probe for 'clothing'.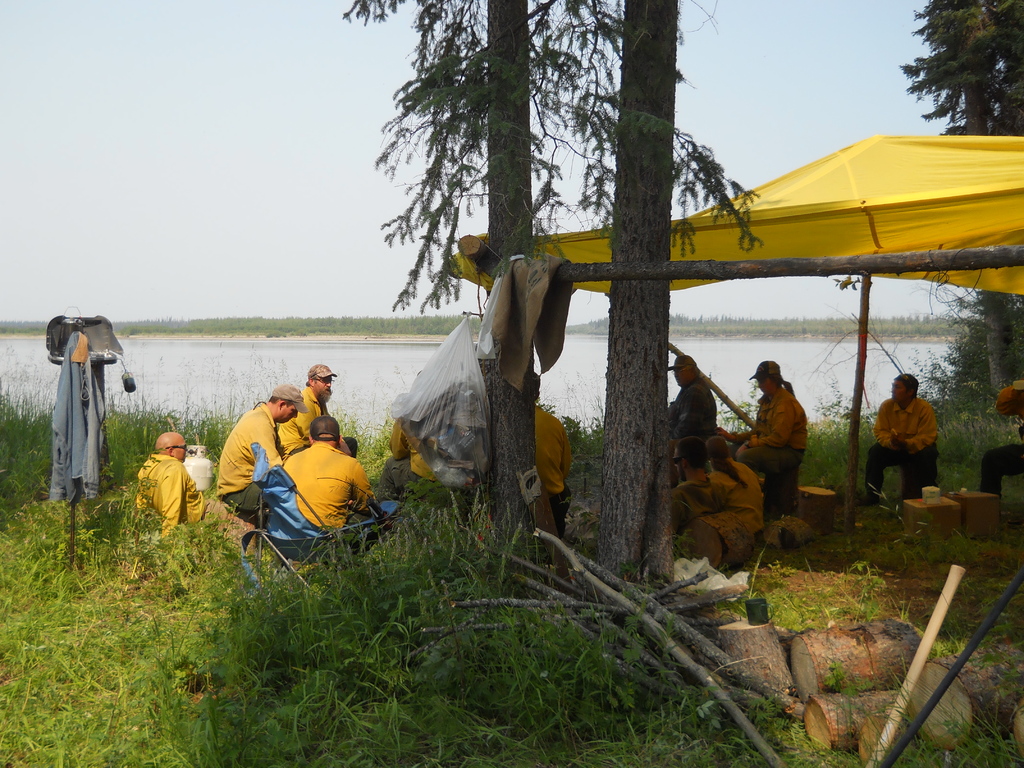
Probe result: 280/440/373/531.
